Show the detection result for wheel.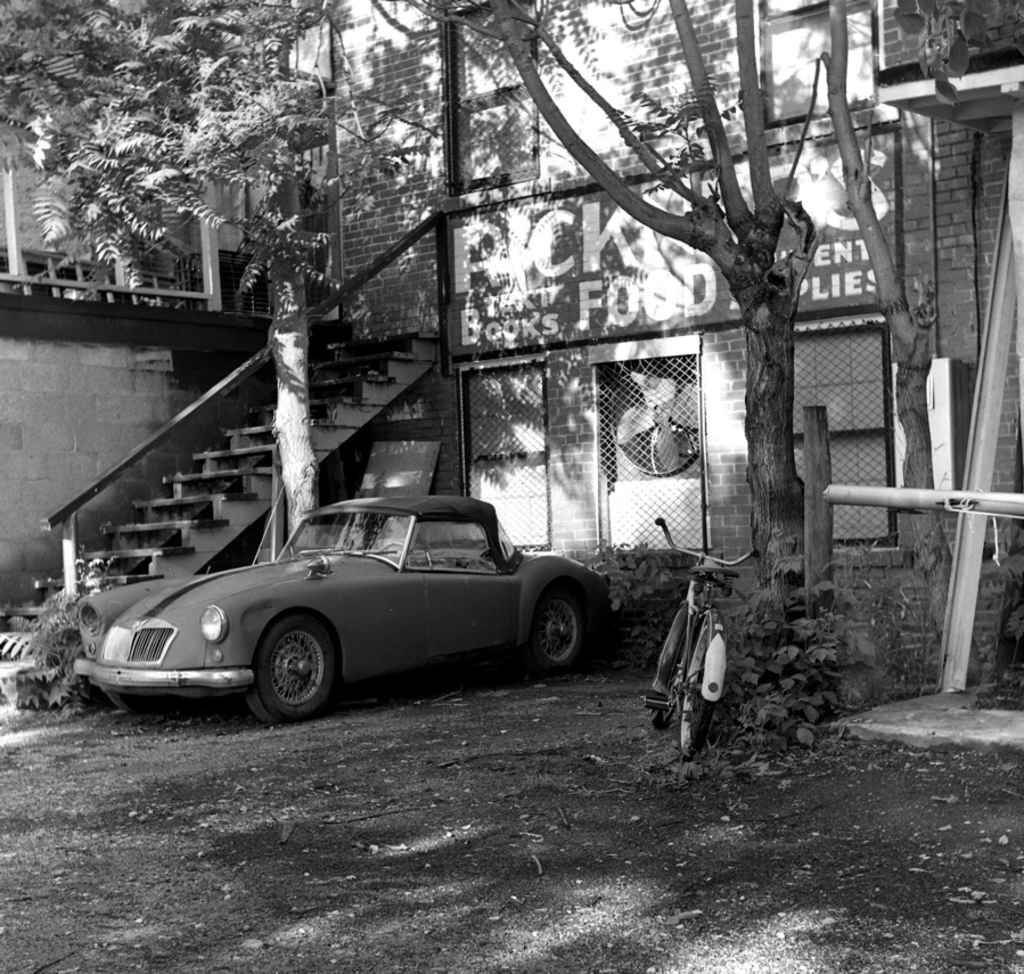
[left=230, top=628, right=339, bottom=721].
